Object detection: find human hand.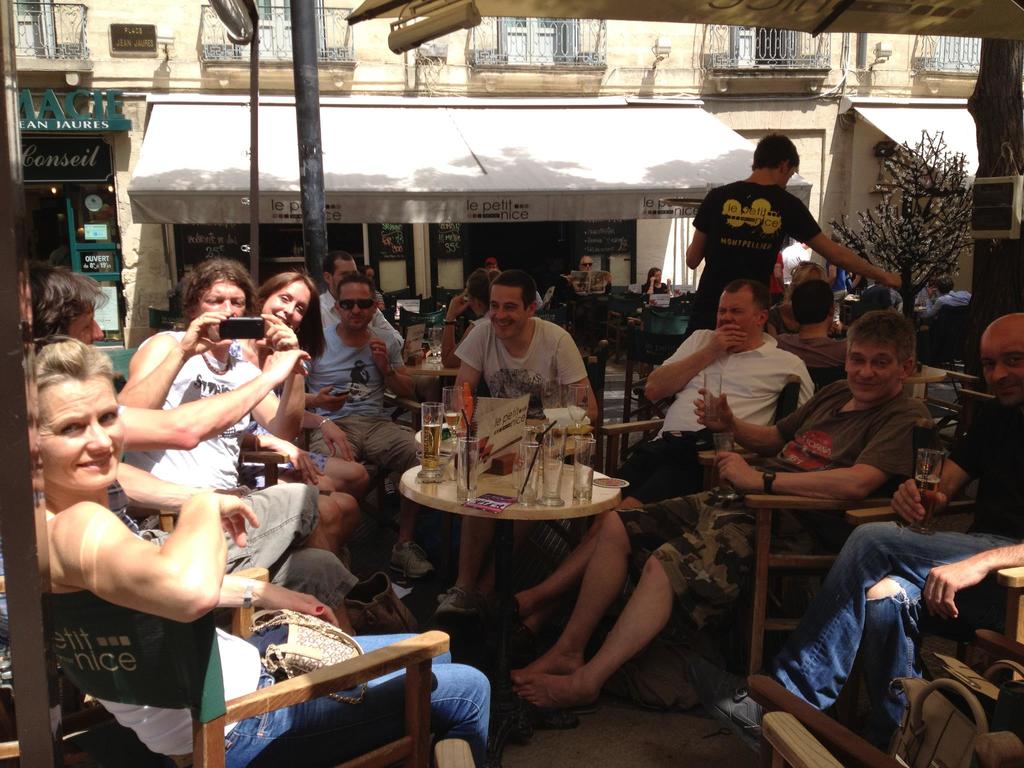
x1=255 y1=312 x2=301 y2=348.
